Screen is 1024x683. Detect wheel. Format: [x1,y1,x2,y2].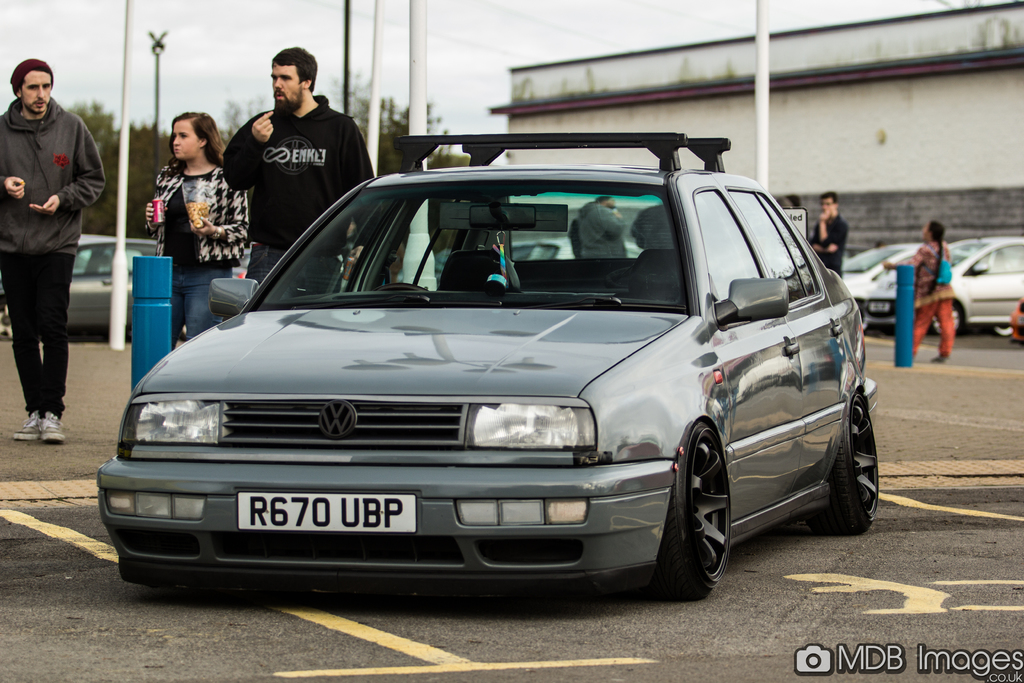
[657,423,729,593].
